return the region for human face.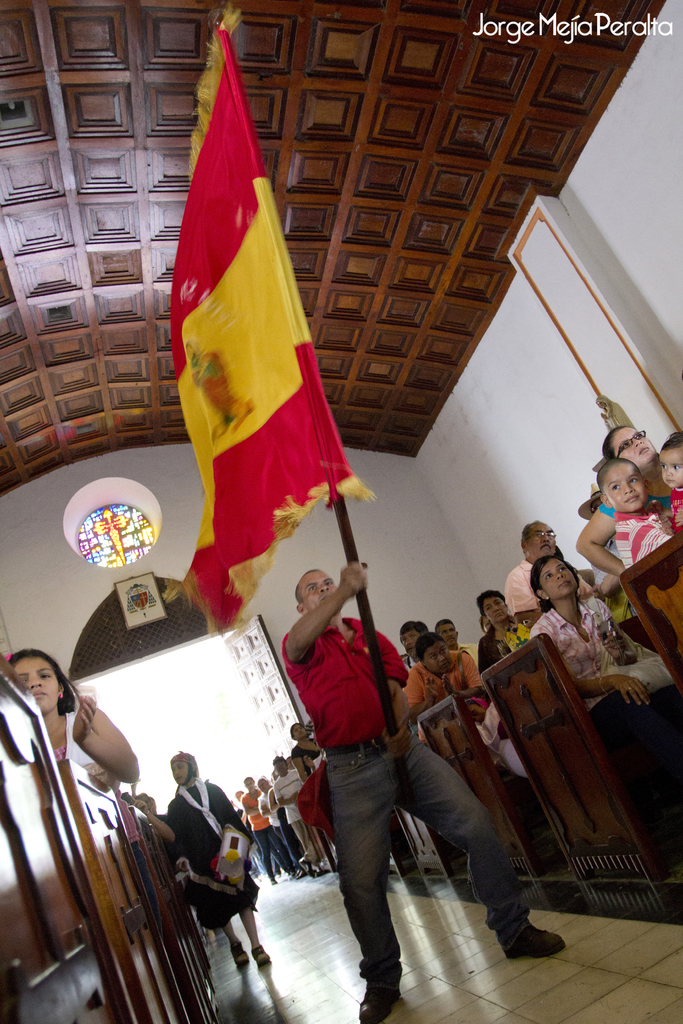
{"x1": 661, "y1": 449, "x2": 682, "y2": 486}.
